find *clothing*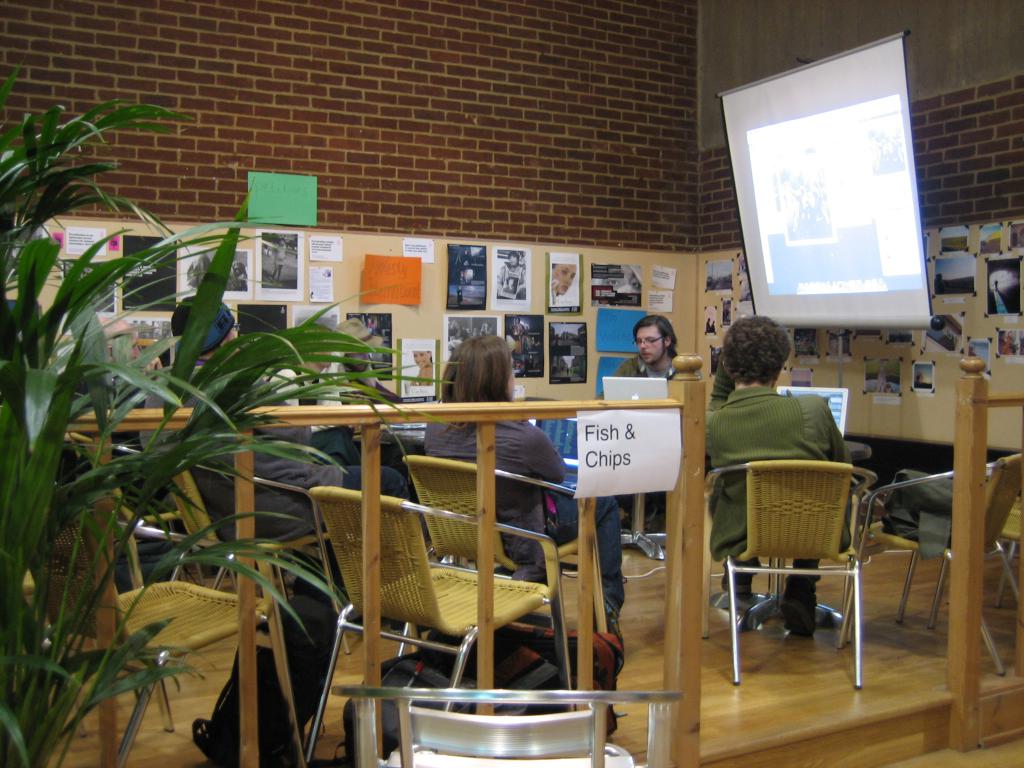
(456, 290, 463, 303)
